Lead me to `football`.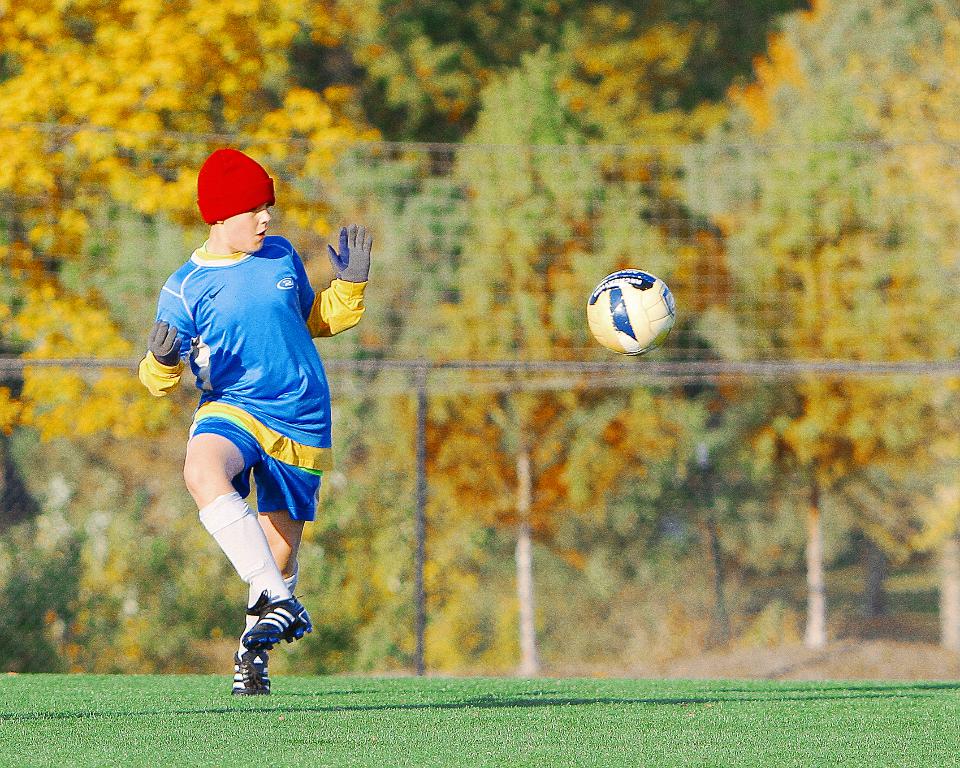
Lead to x1=581 y1=269 x2=676 y2=359.
